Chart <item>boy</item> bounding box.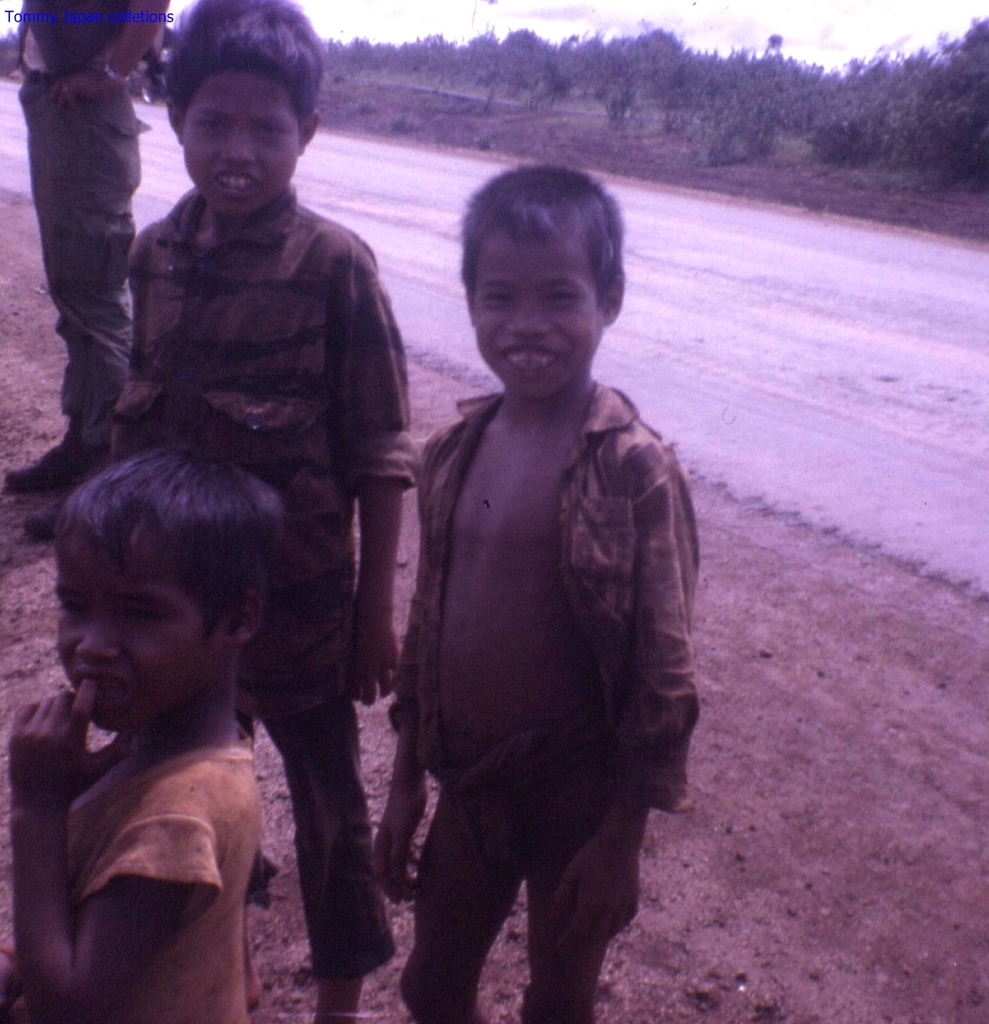
Charted: locate(110, 0, 424, 1023).
